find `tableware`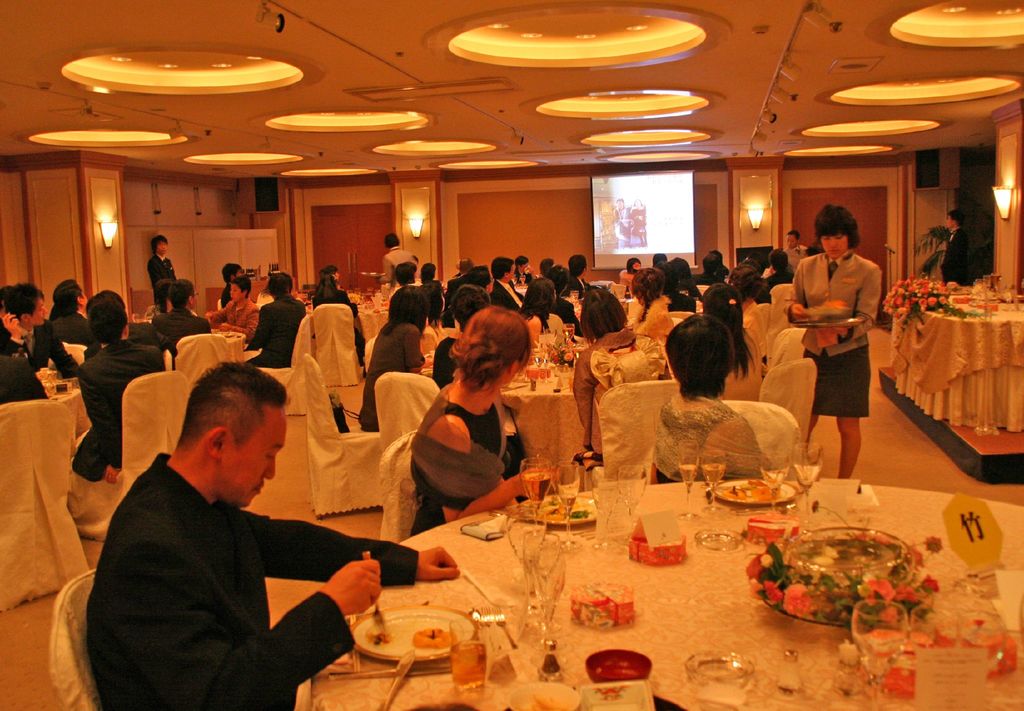
851, 597, 906, 710
